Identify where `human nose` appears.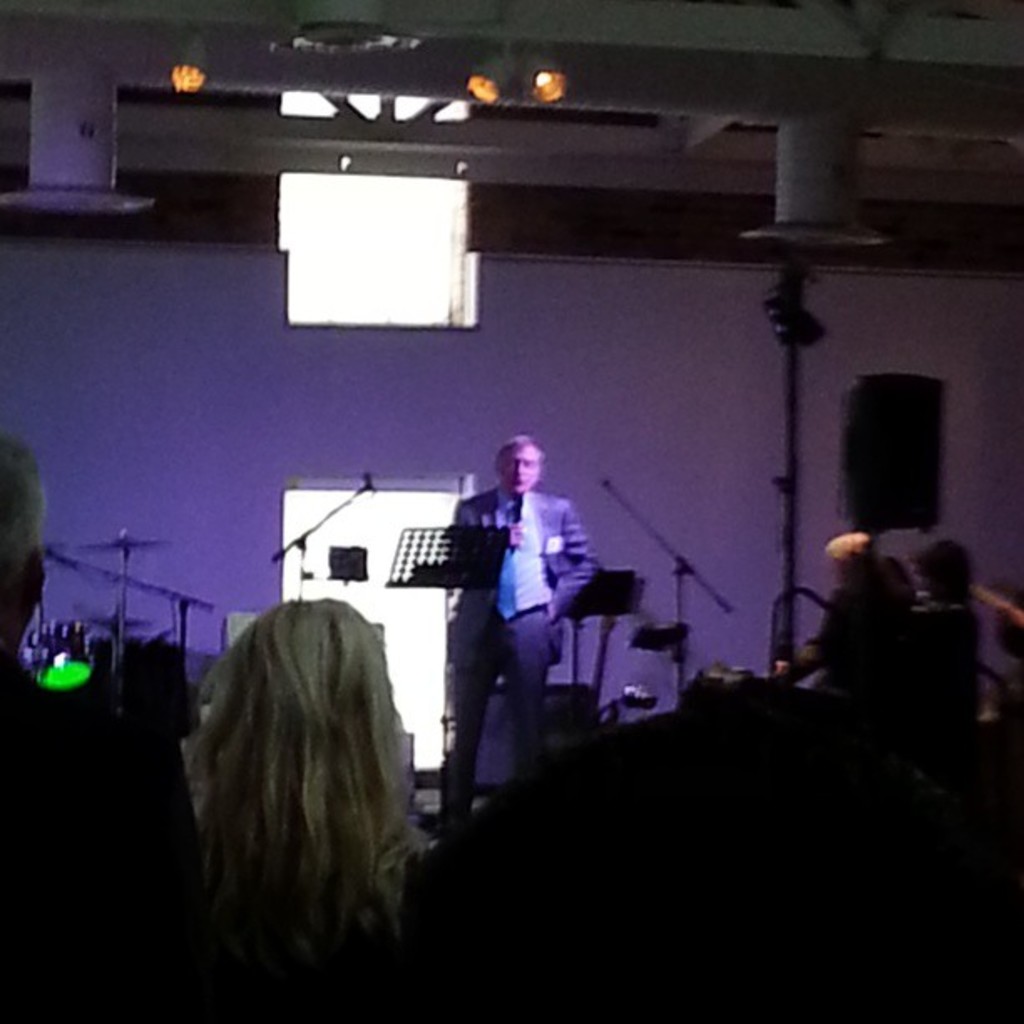
Appears at bbox=(514, 458, 522, 477).
